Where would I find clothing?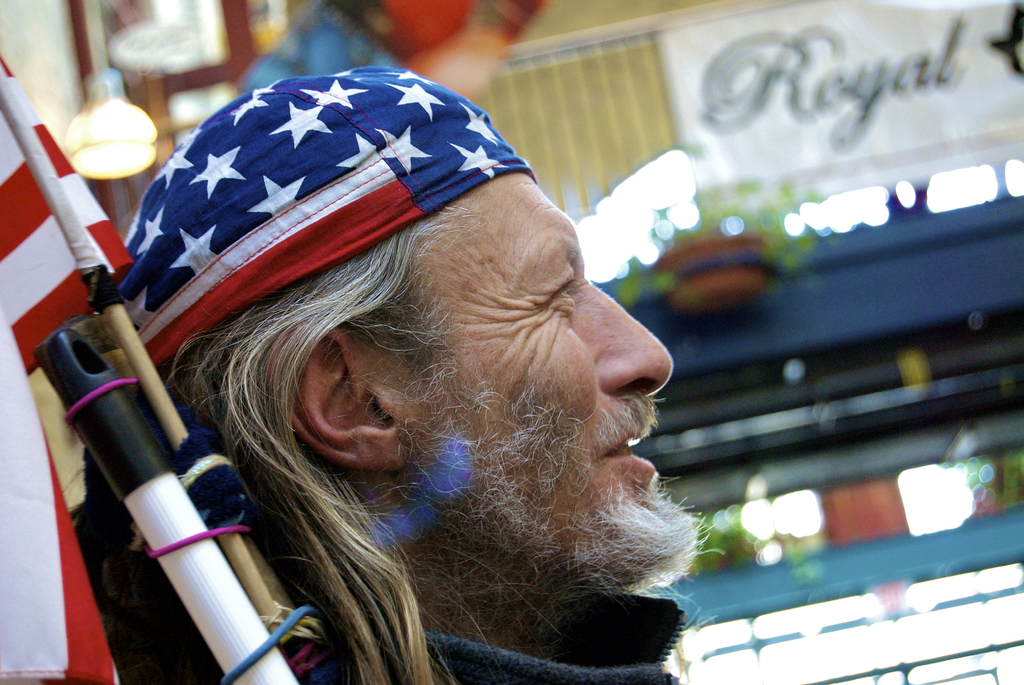
At l=298, t=590, r=685, b=684.
